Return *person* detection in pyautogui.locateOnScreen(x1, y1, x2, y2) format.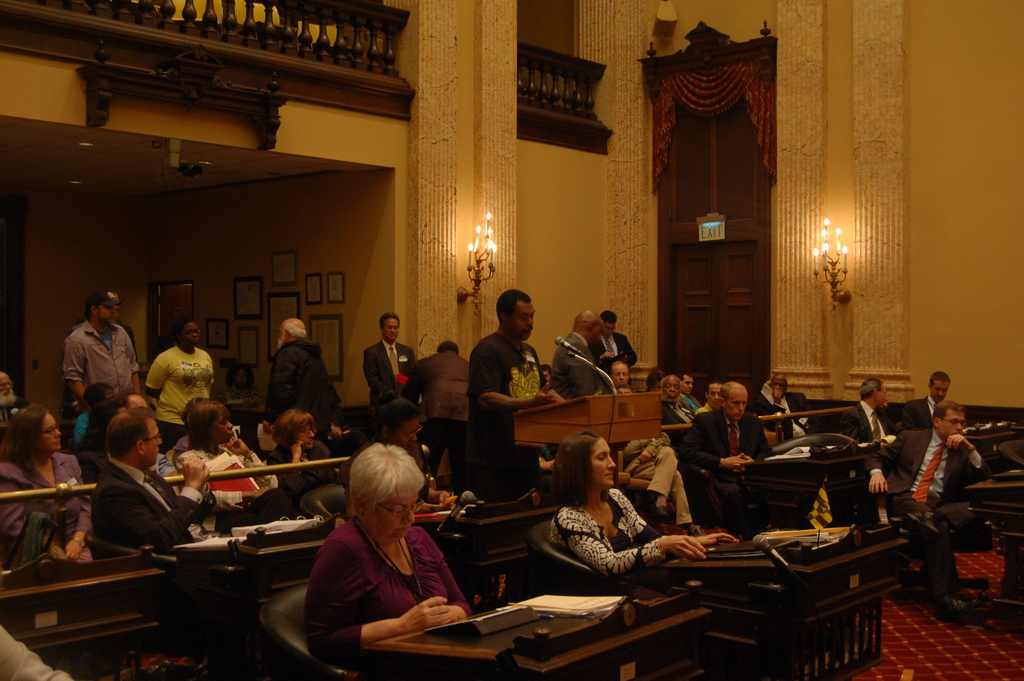
pyautogui.locateOnScreen(410, 336, 471, 471).
